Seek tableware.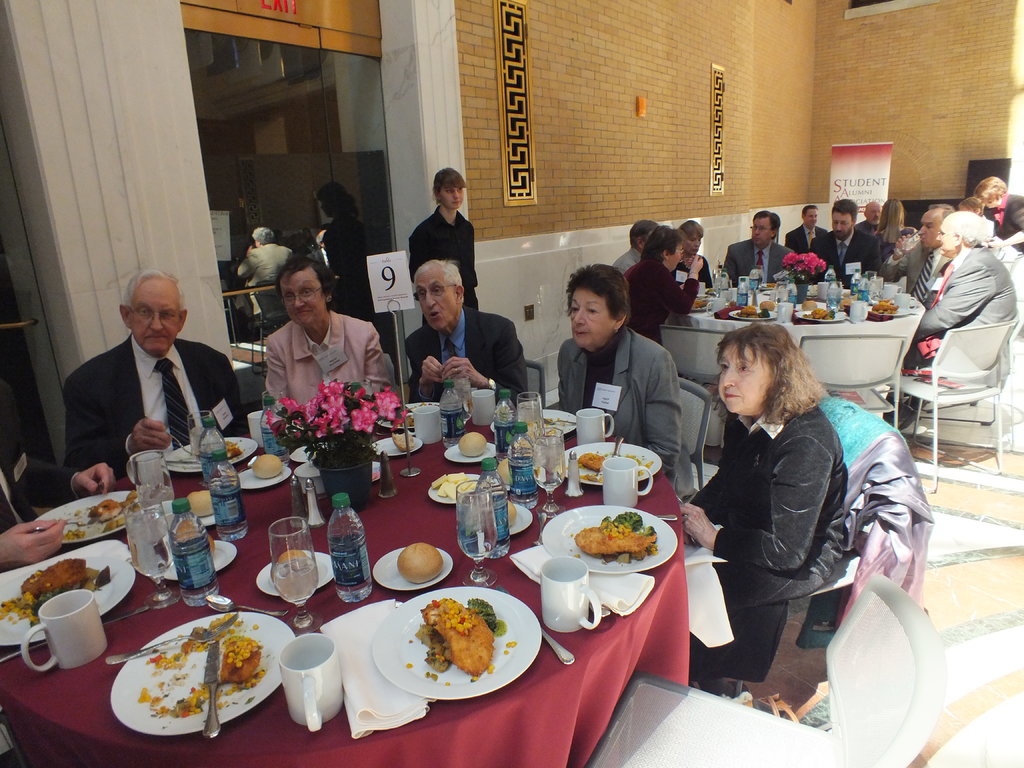
detection(17, 575, 97, 683).
